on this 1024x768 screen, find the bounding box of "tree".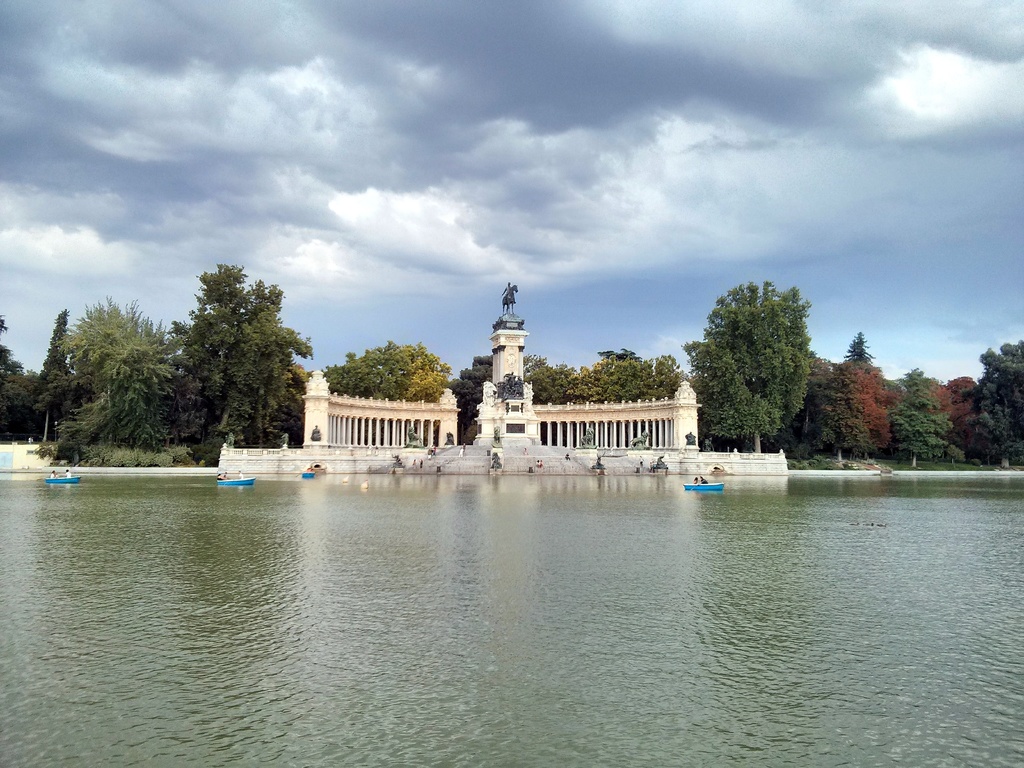
Bounding box: <bbox>878, 361, 961, 477</bbox>.
